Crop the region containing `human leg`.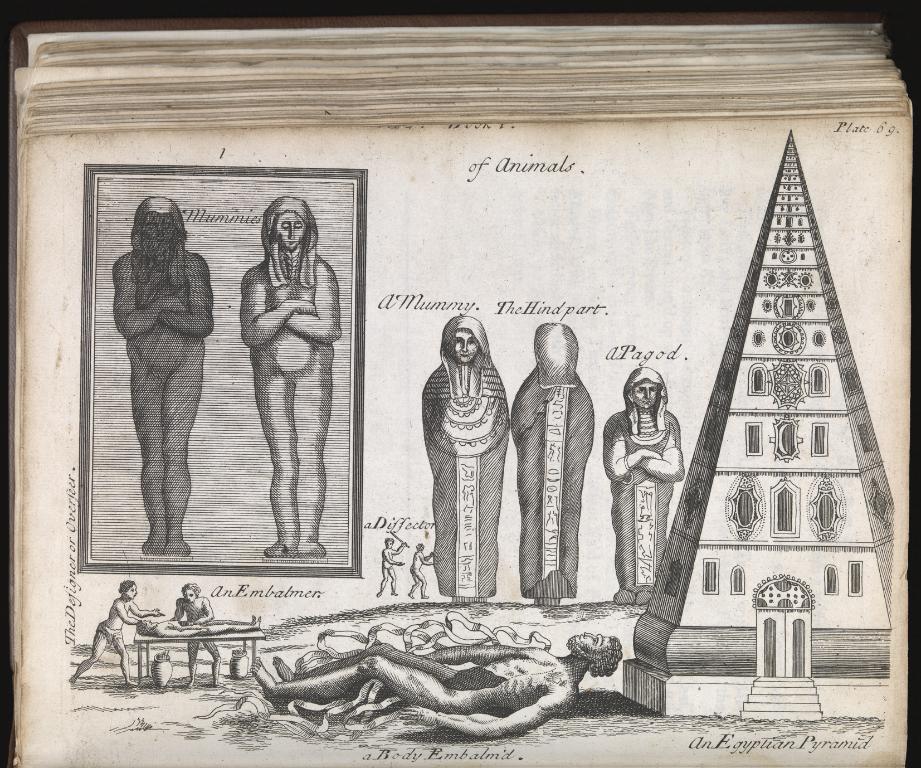
Crop region: <region>108, 629, 142, 686</region>.
